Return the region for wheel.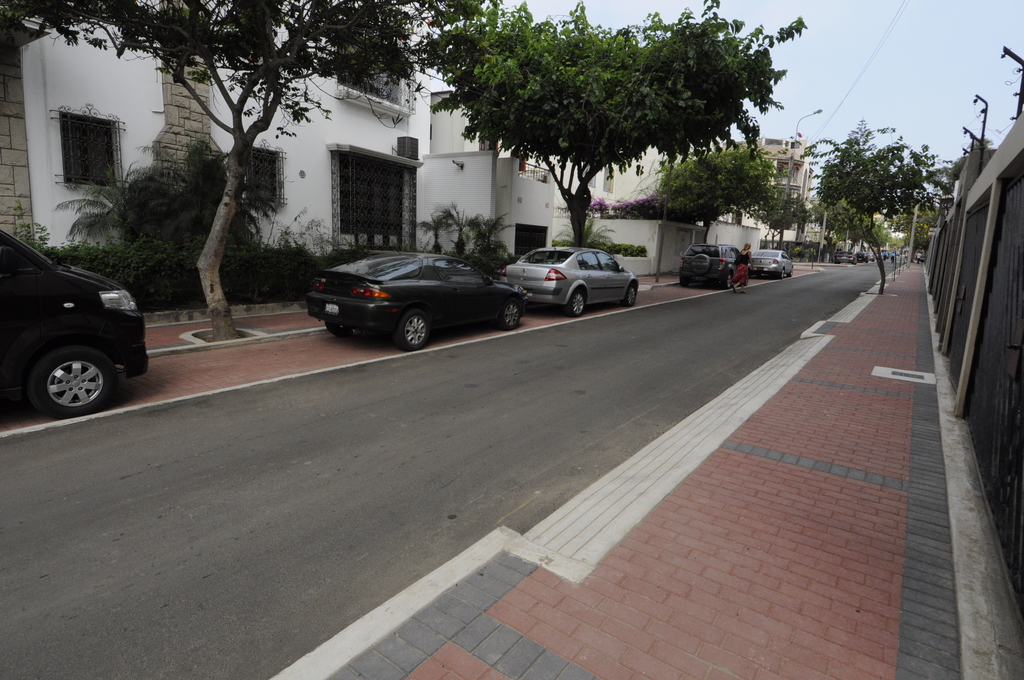
{"x1": 787, "y1": 268, "x2": 794, "y2": 277}.
